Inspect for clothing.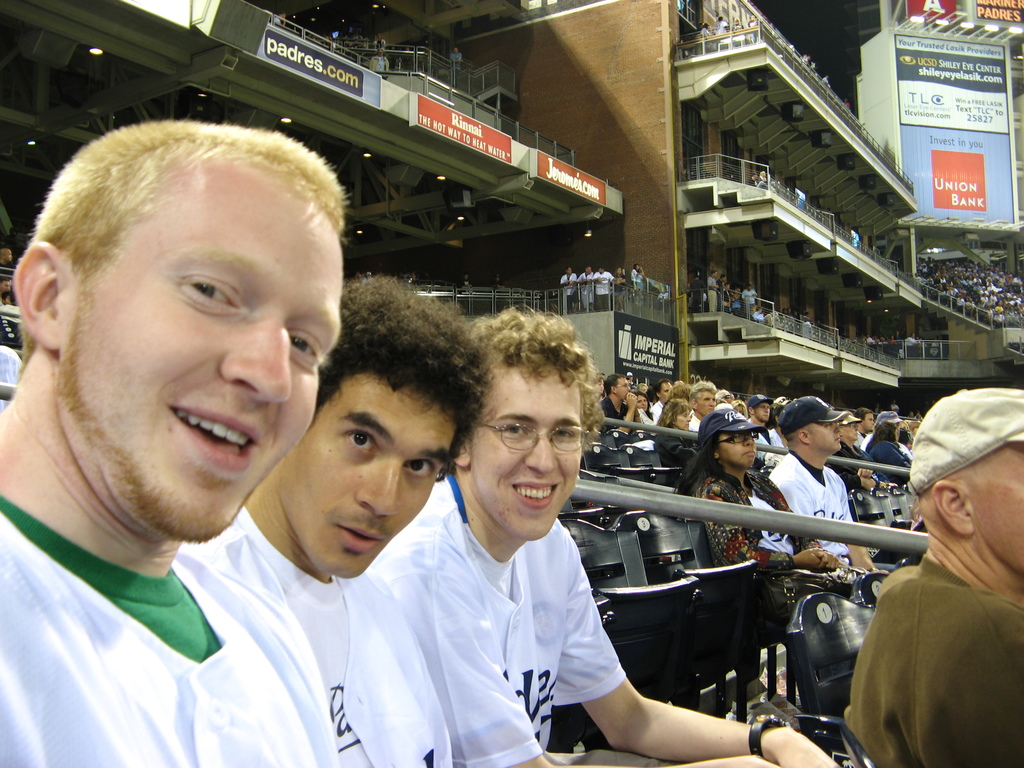
Inspection: 637 406 657 433.
